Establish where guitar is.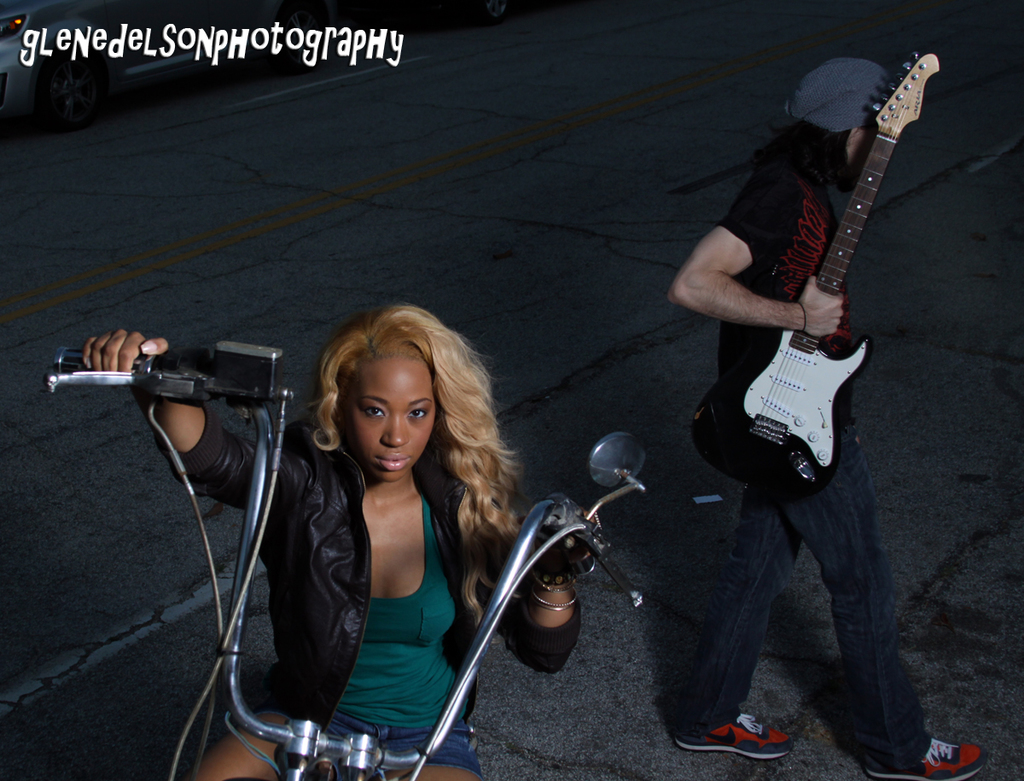
Established at Rect(689, 57, 940, 533).
